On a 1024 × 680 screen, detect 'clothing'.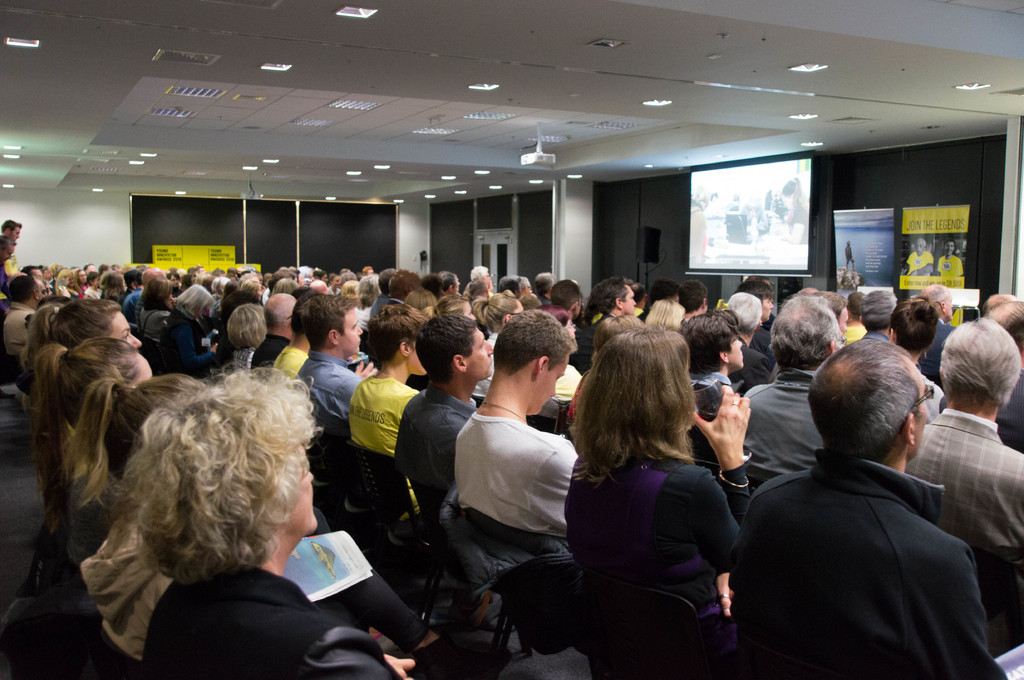
rect(915, 315, 955, 390).
